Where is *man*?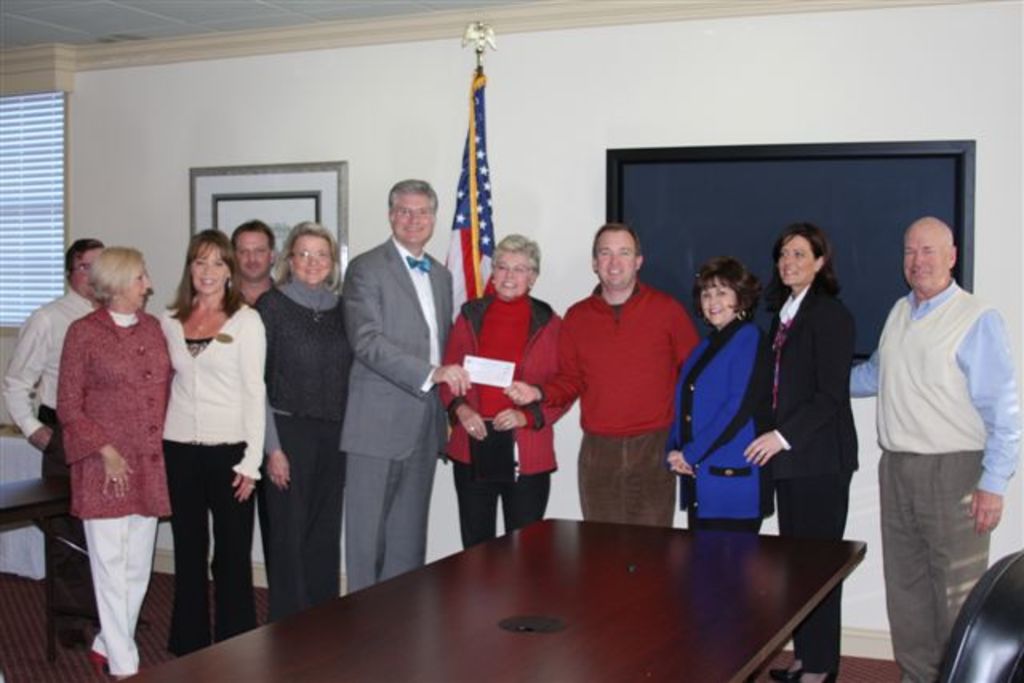
select_region(224, 216, 282, 314).
